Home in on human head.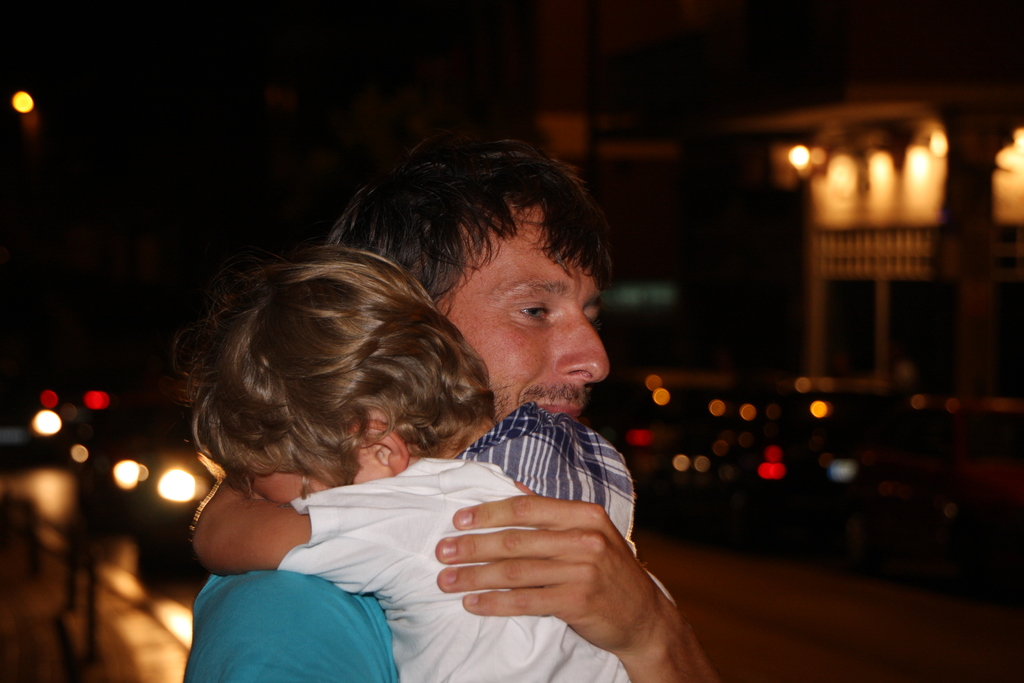
Homed in at [x1=351, y1=152, x2=635, y2=396].
